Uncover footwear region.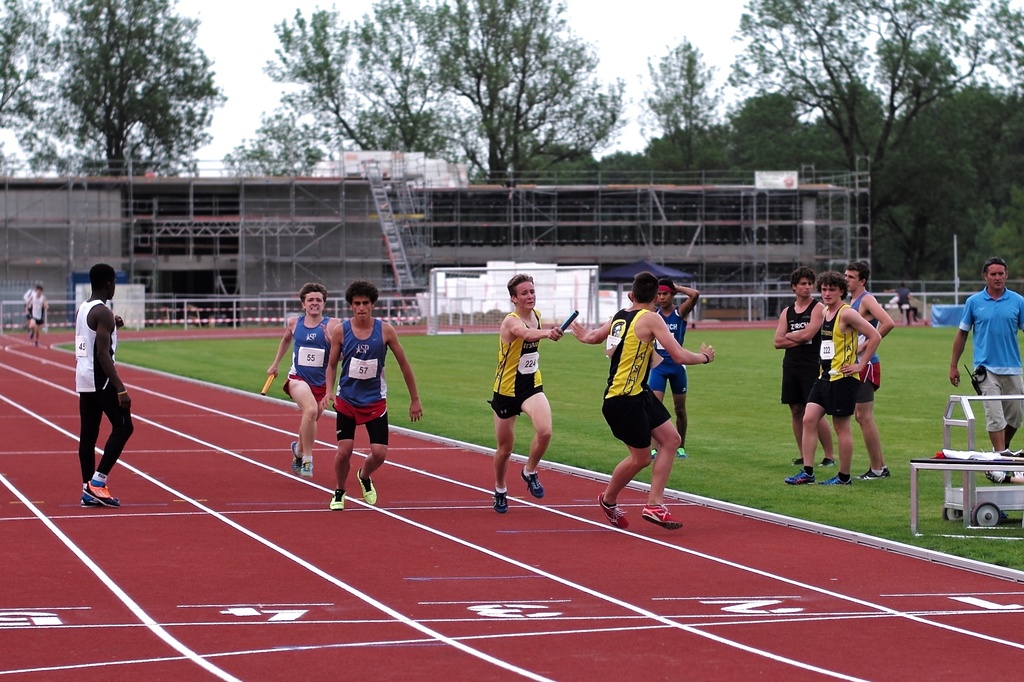
Uncovered: region(79, 489, 119, 508).
